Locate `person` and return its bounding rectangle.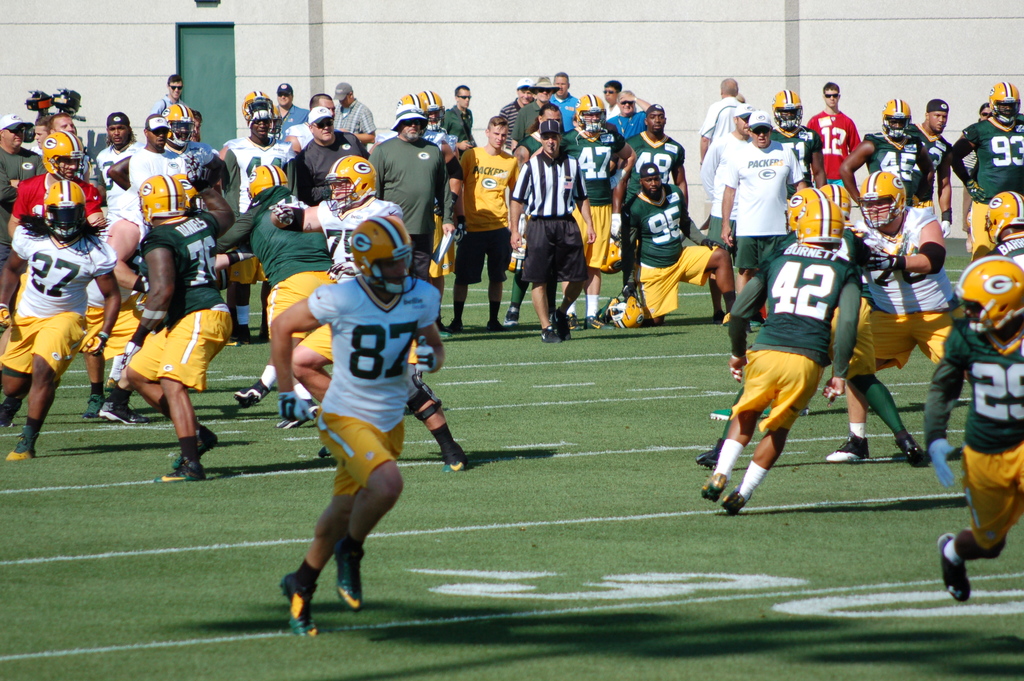
284, 91, 342, 154.
